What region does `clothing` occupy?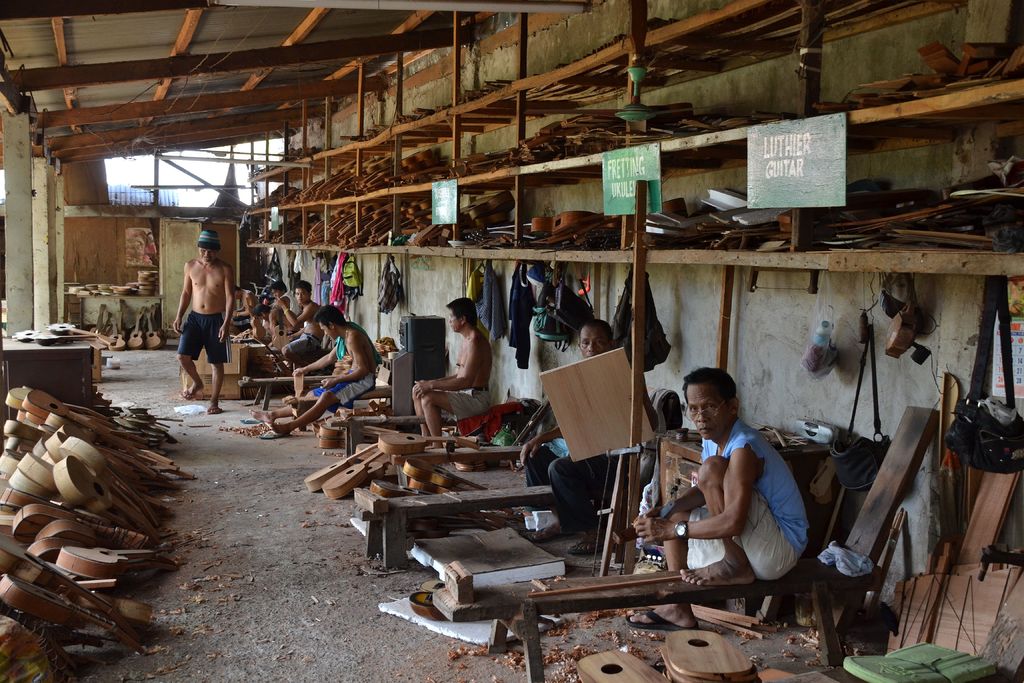
[left=328, top=254, right=346, bottom=313].
